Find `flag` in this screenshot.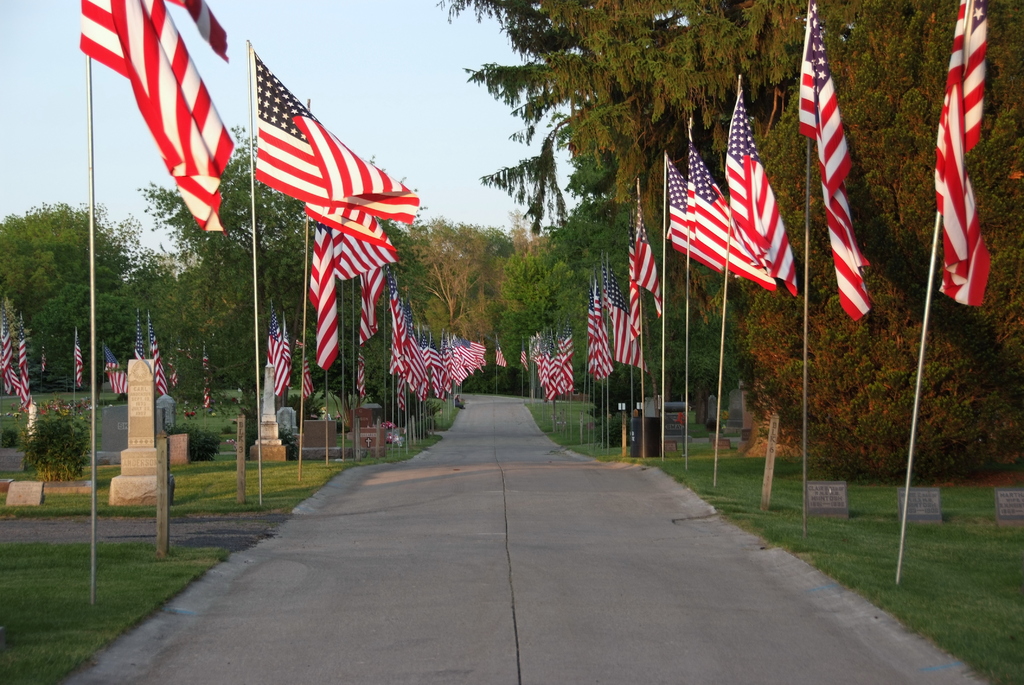
The bounding box for `flag` is left=627, top=243, right=644, bottom=335.
